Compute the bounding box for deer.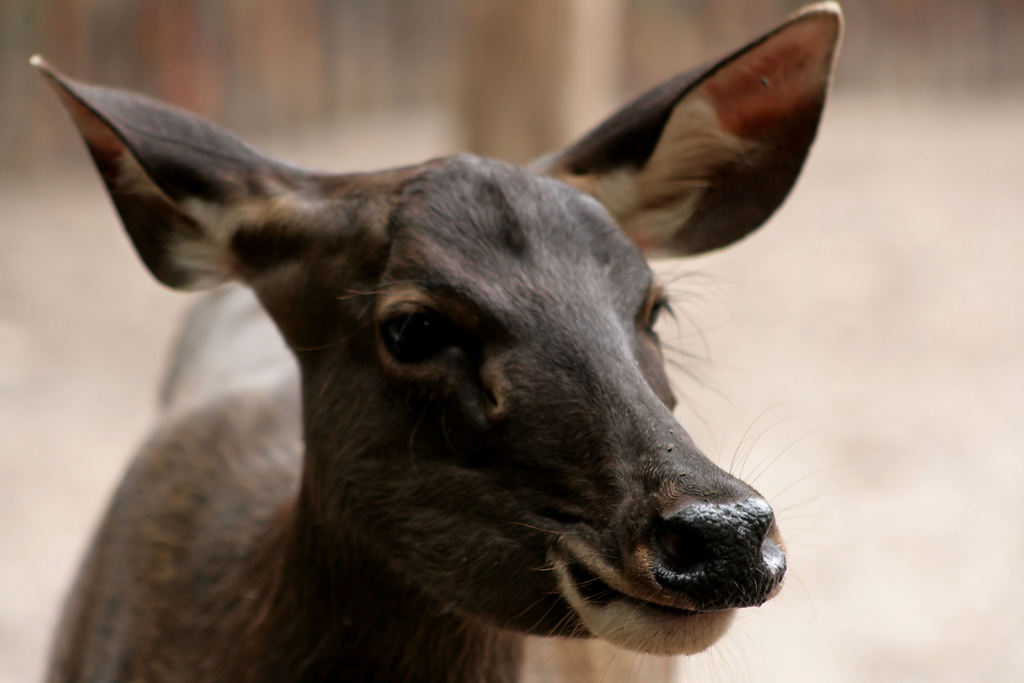
38,0,844,682.
